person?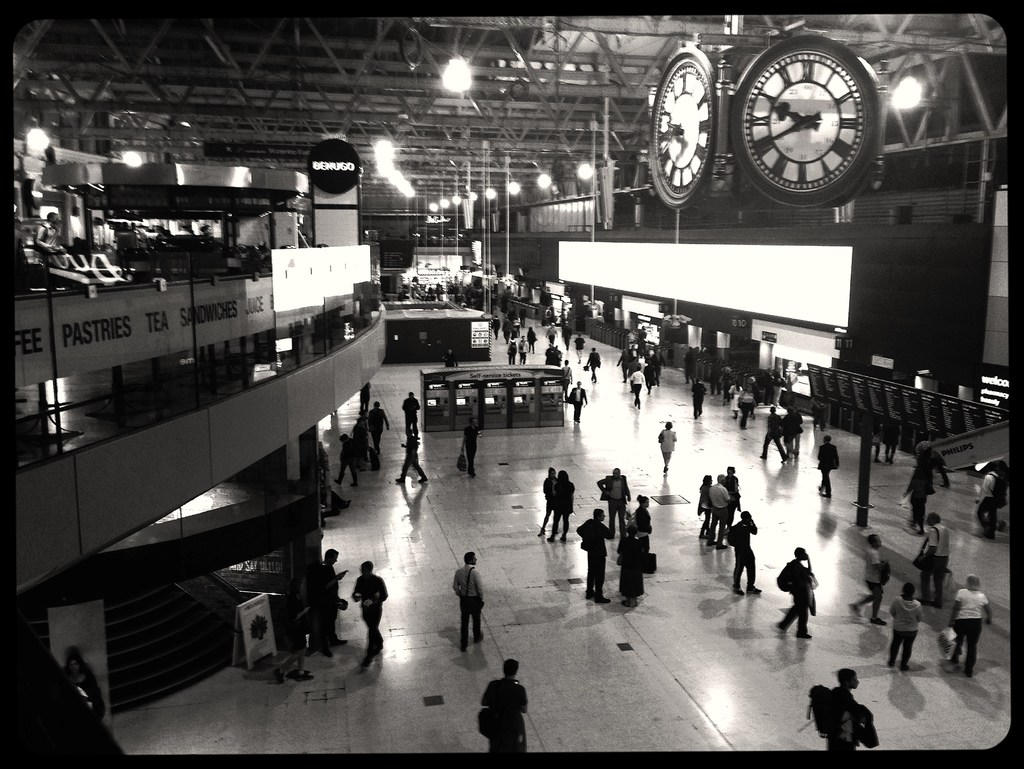
<region>649, 349, 666, 387</region>
